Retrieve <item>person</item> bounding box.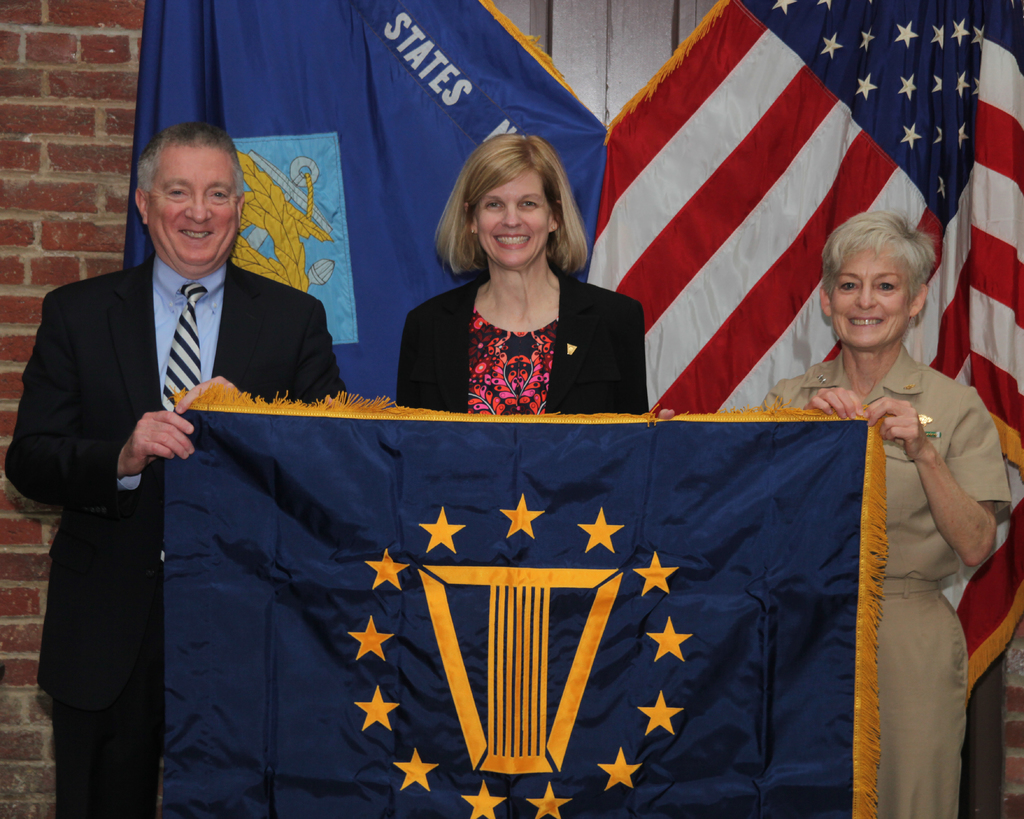
Bounding box: {"x1": 392, "y1": 127, "x2": 652, "y2": 420}.
